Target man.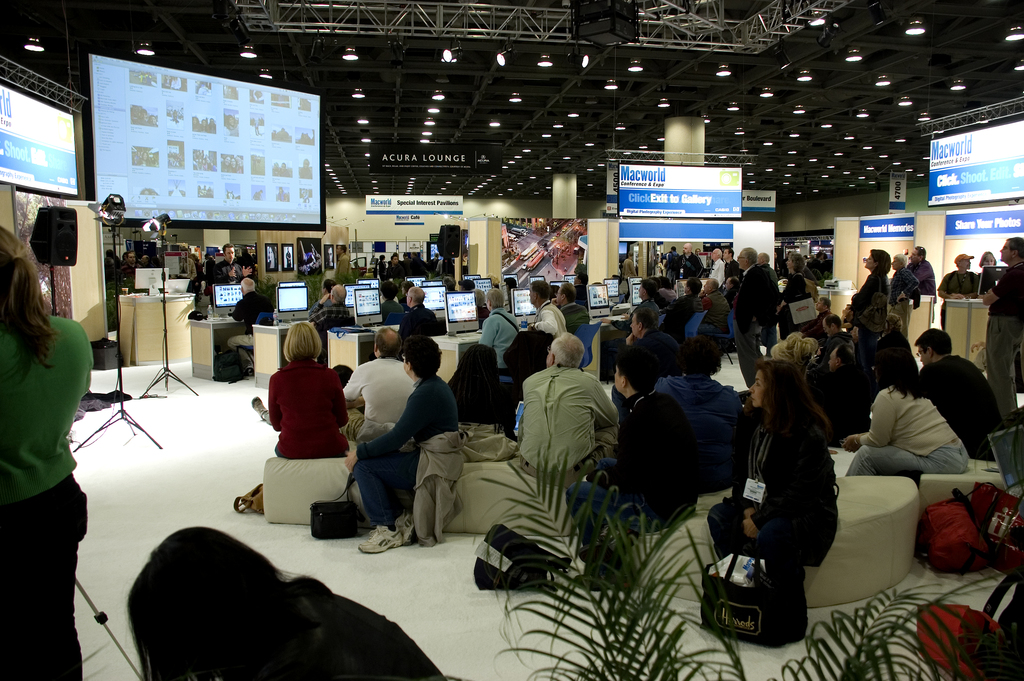
Target region: select_region(454, 277, 476, 292).
